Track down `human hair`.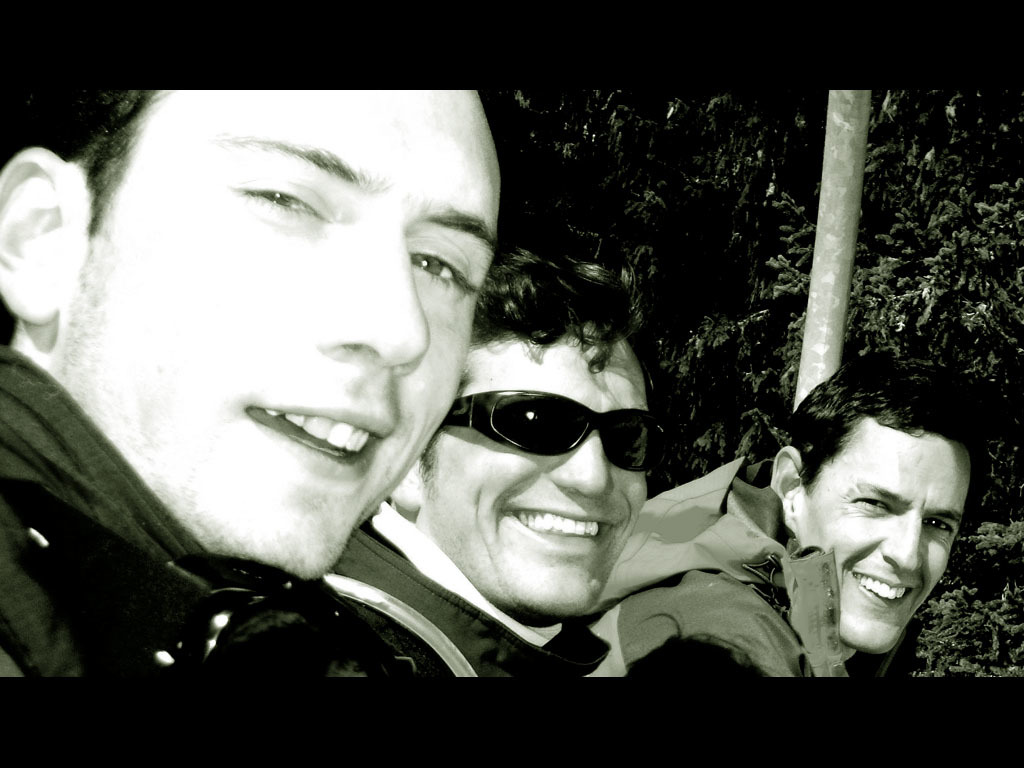
Tracked to 766,357,988,503.
